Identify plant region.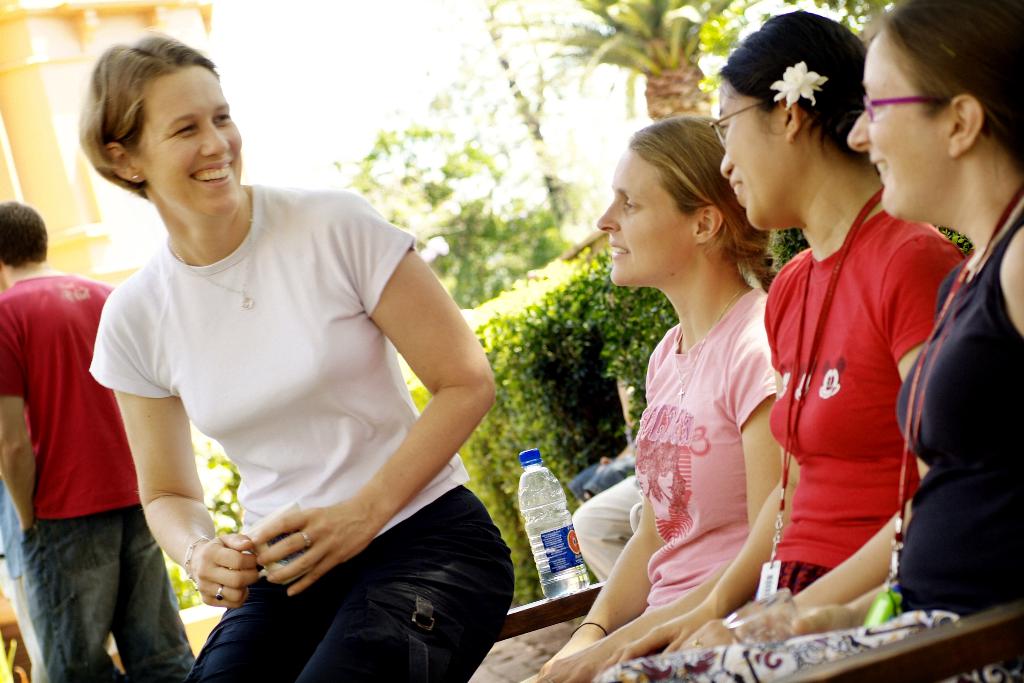
Region: 185:434:244:539.
